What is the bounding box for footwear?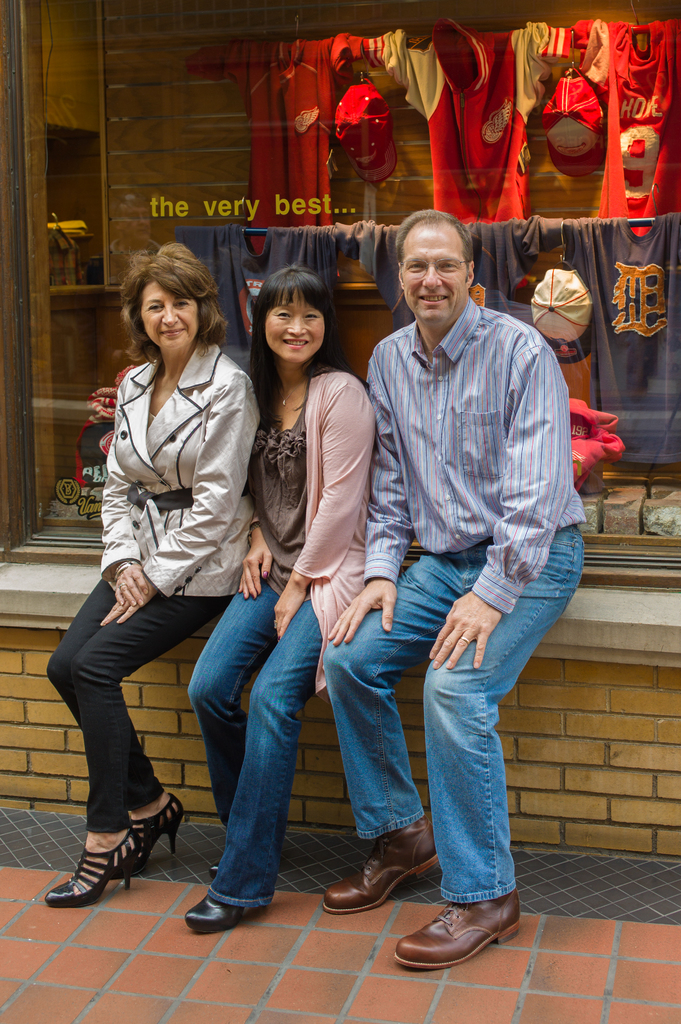
43,825,143,916.
